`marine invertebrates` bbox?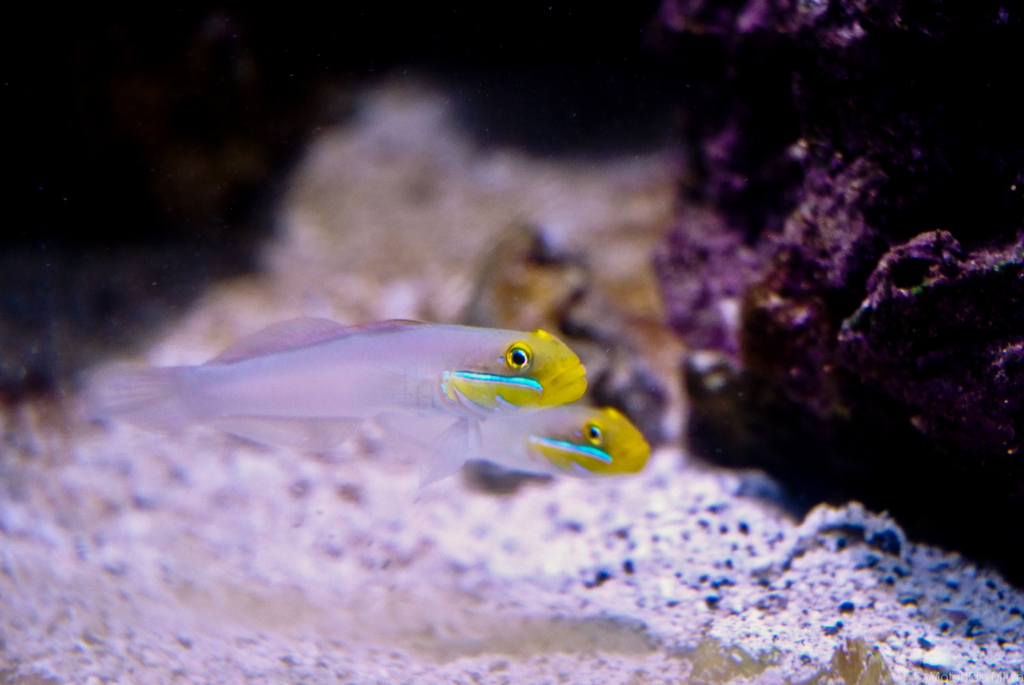
(92,314,593,451)
